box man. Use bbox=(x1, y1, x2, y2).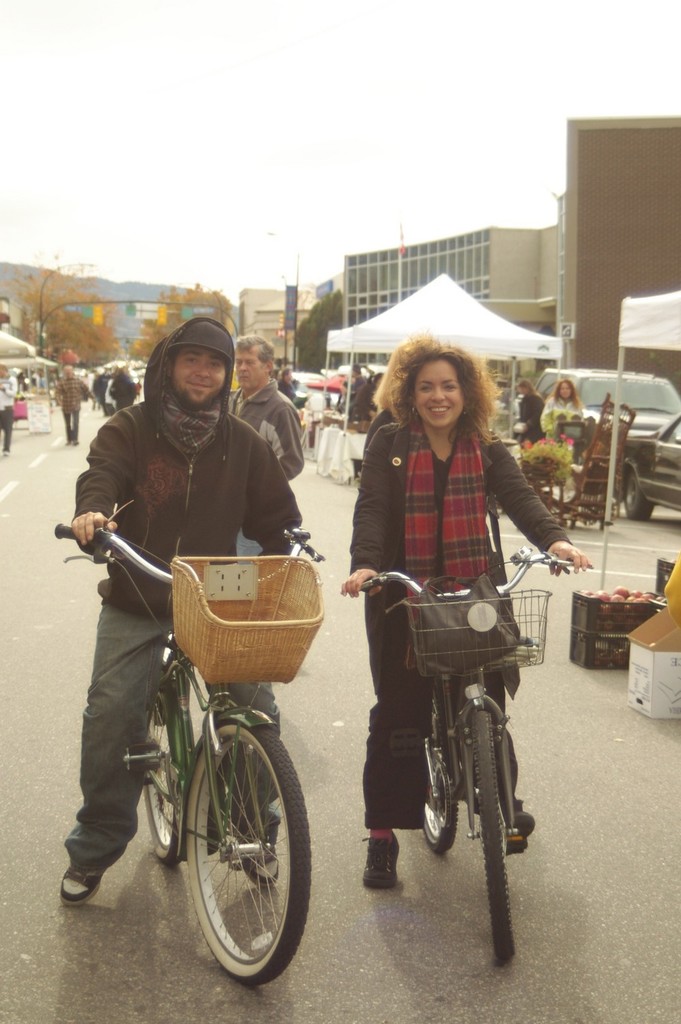
bbox=(515, 382, 542, 444).
